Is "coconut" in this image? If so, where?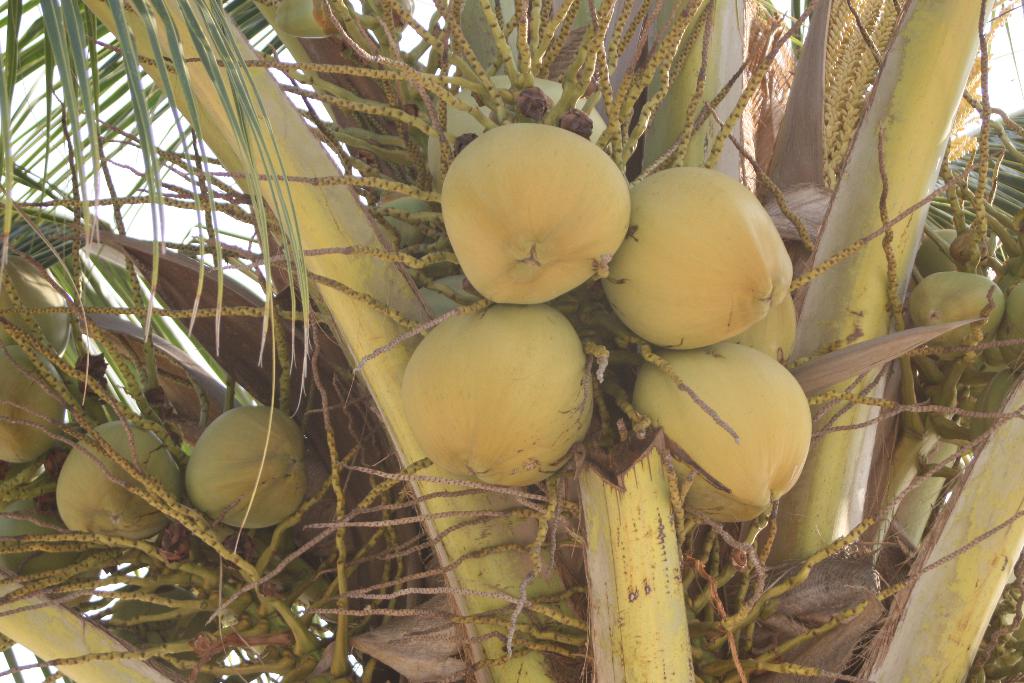
Yes, at [915,229,994,274].
